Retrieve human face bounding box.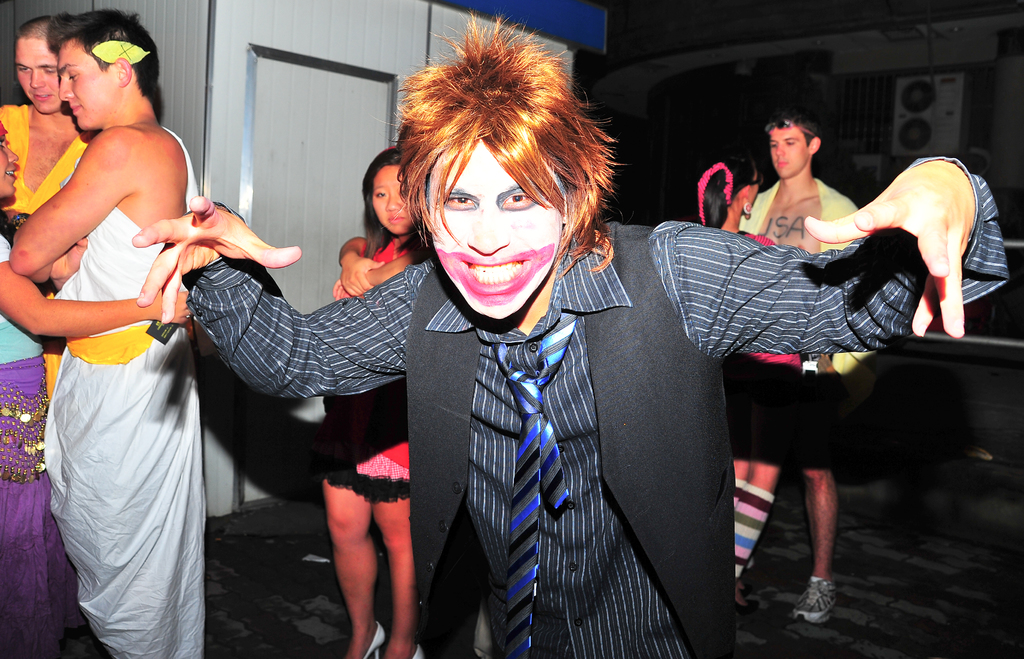
Bounding box: (x1=0, y1=133, x2=17, y2=198).
